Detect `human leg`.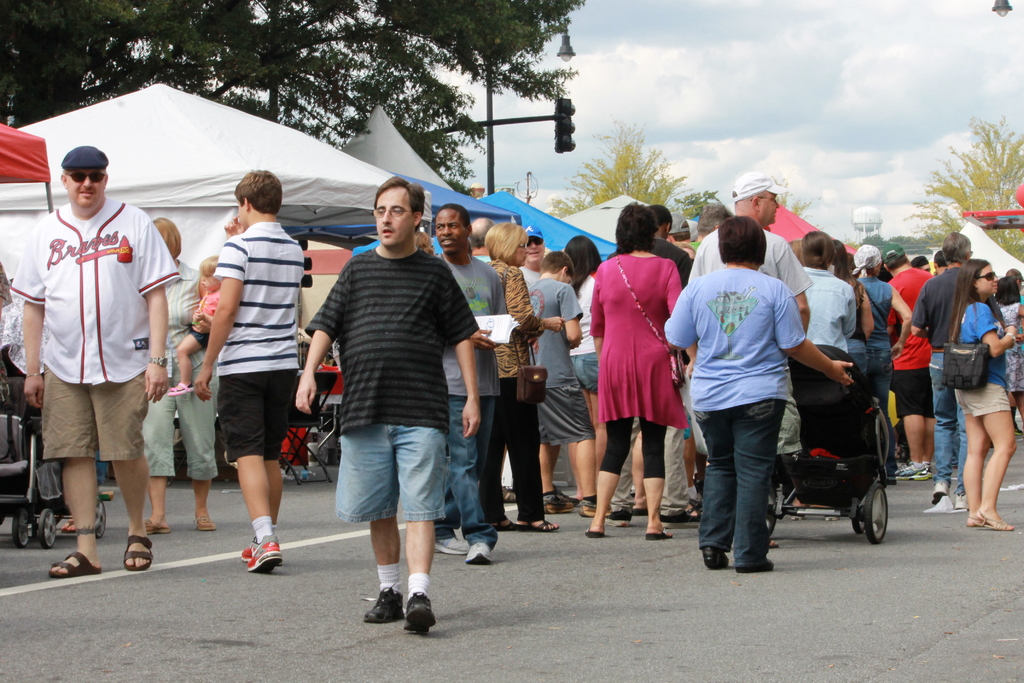
Detected at 171 356 220 533.
